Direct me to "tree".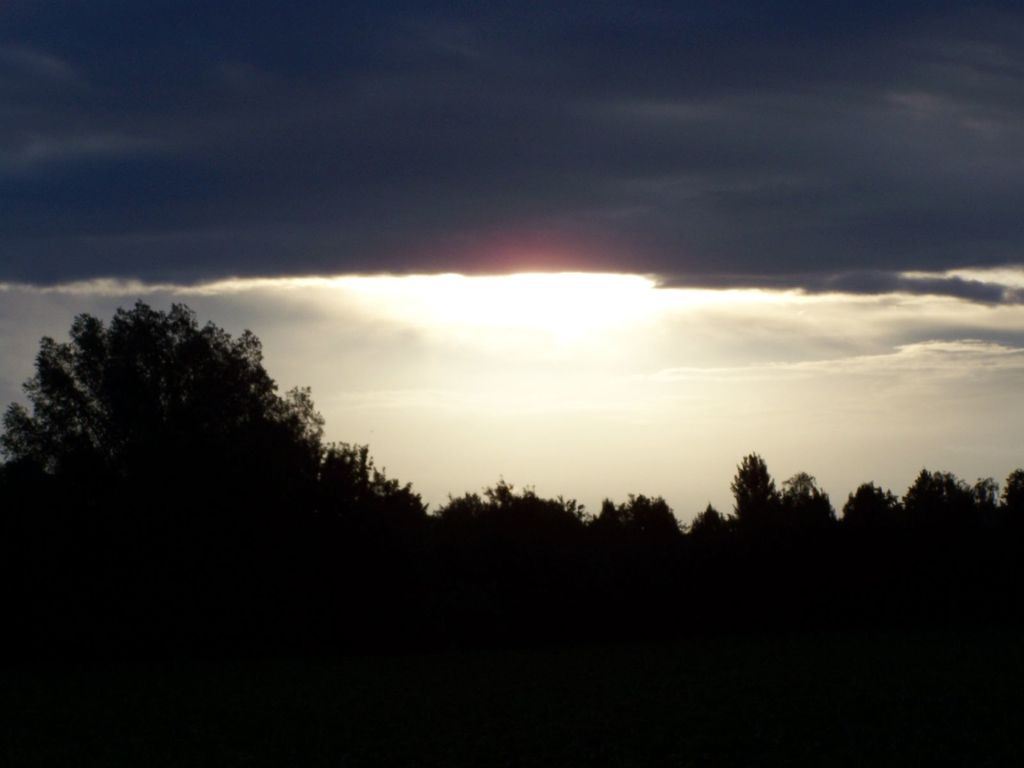
Direction: BBox(687, 493, 724, 550).
